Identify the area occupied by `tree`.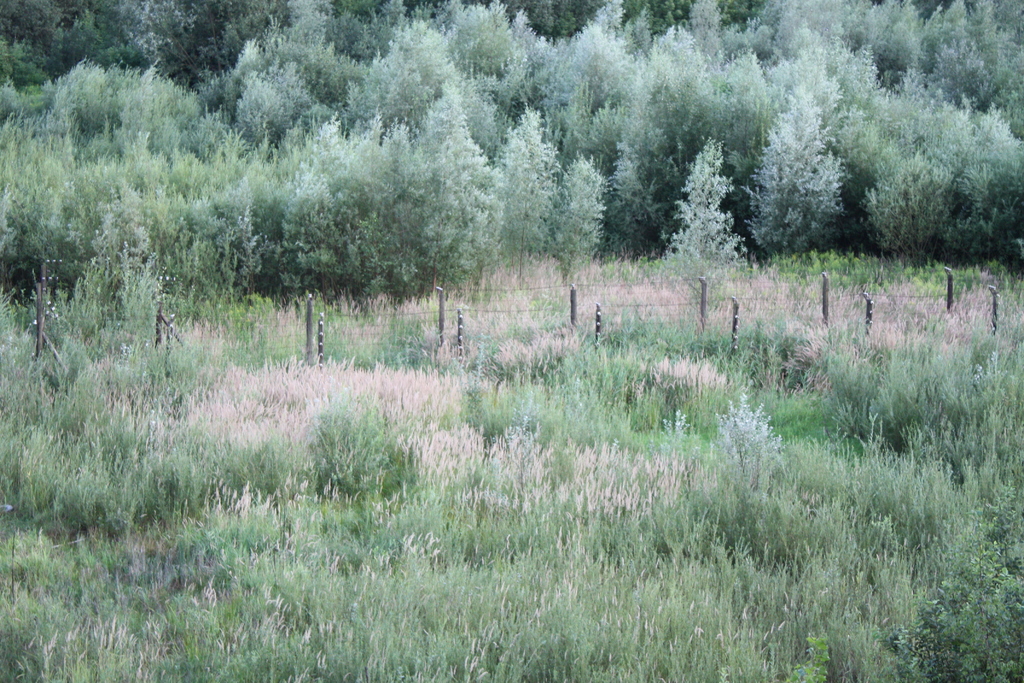
Area: <region>239, 0, 387, 110</region>.
